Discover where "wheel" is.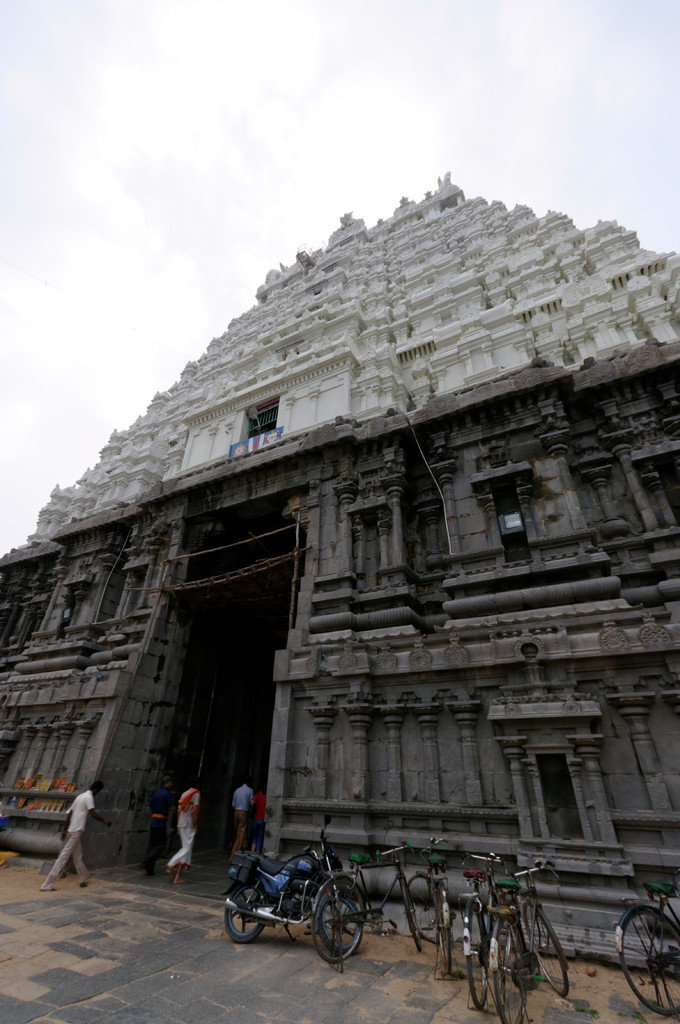
Discovered at (397, 871, 439, 941).
